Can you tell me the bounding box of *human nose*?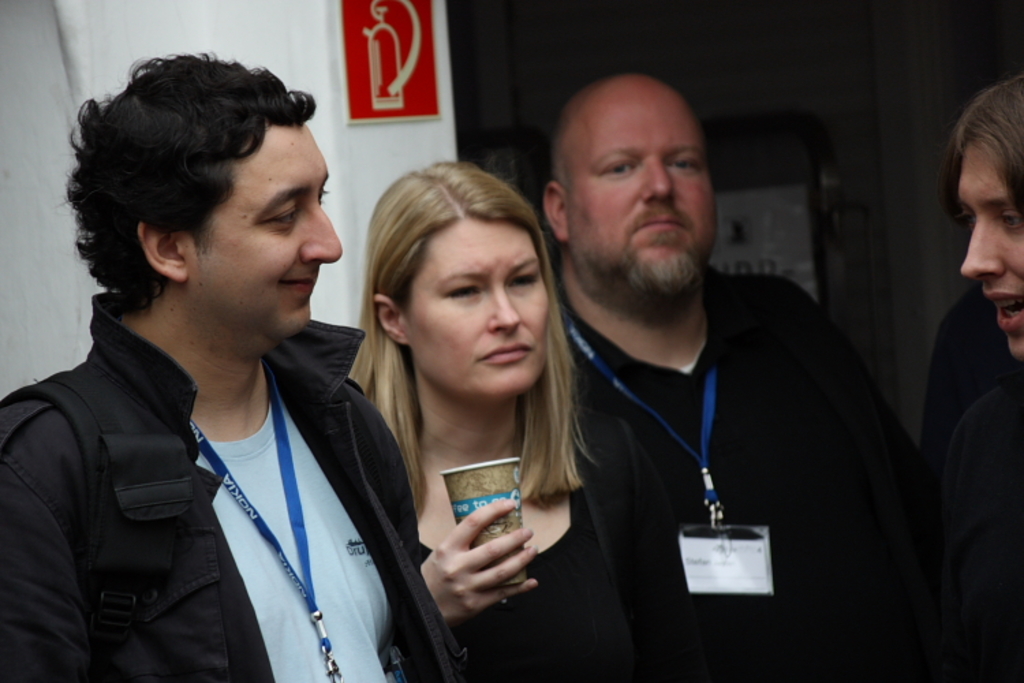
(left=303, top=208, right=340, bottom=260).
